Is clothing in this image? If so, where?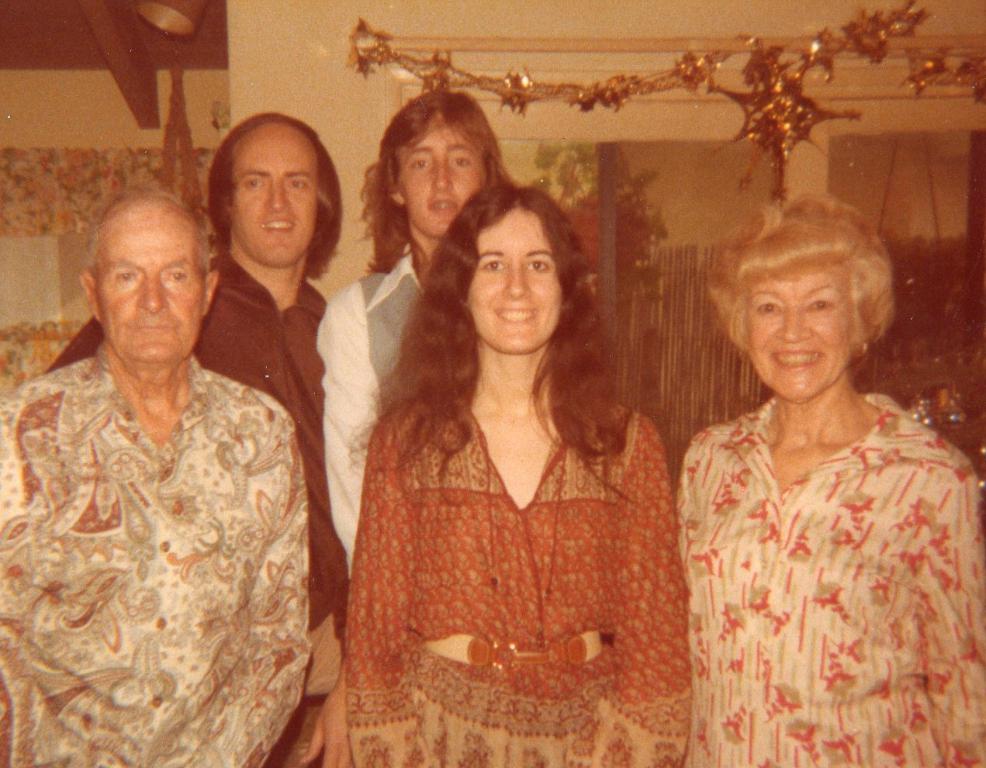
Yes, at <region>673, 333, 964, 747</region>.
